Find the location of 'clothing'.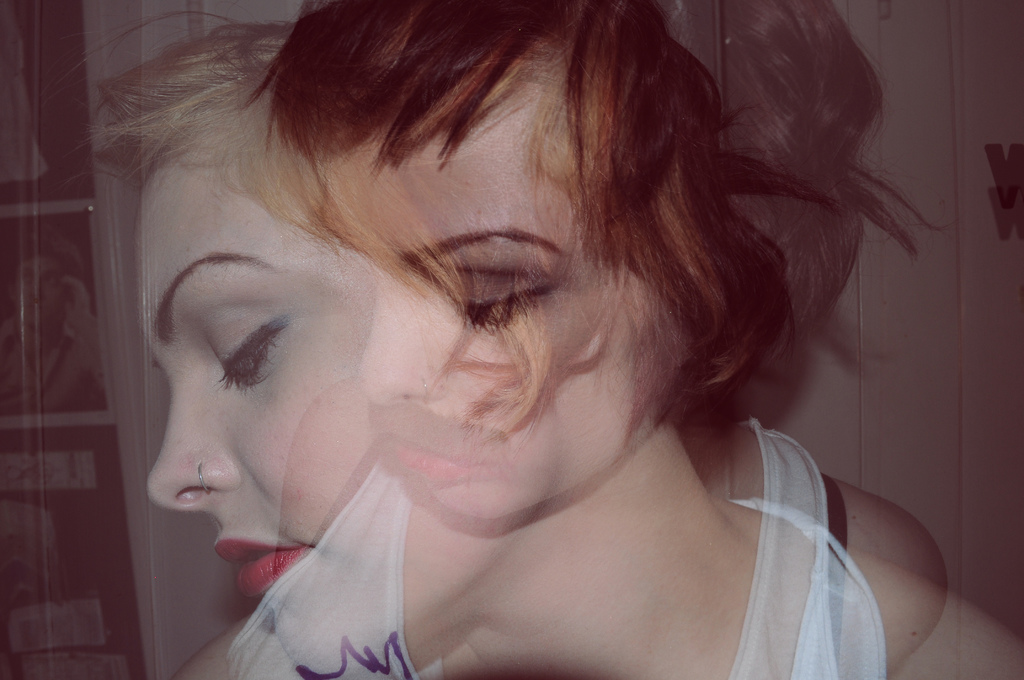
Location: x1=0, y1=334, x2=97, y2=411.
